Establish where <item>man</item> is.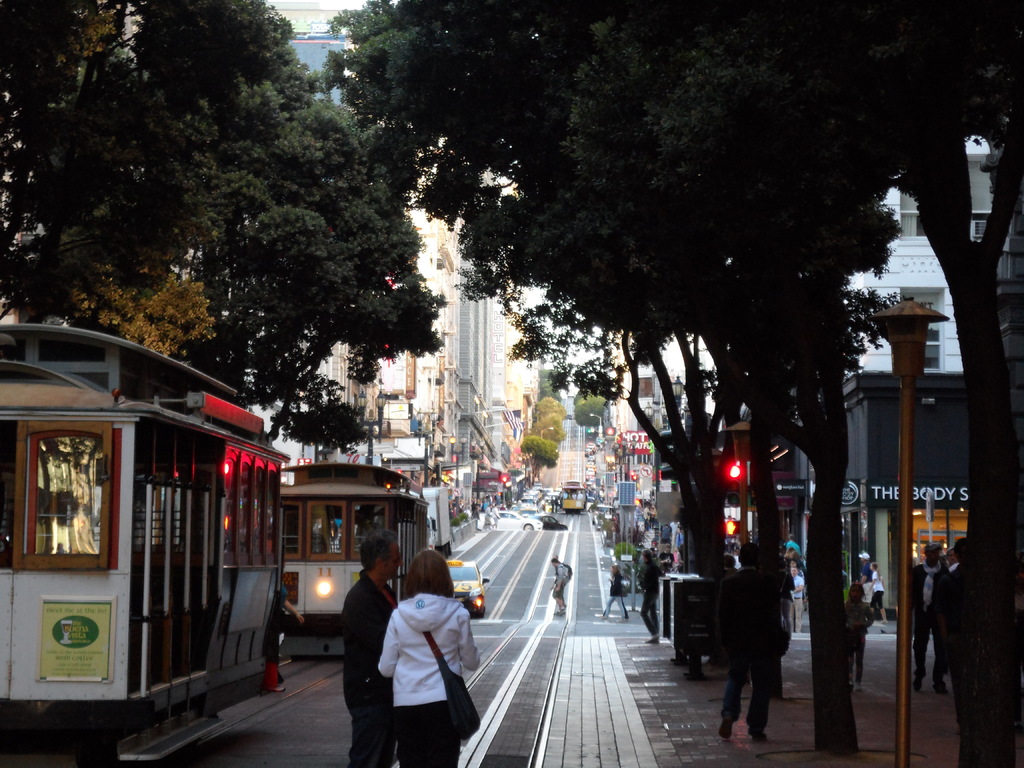
Established at box=[641, 551, 664, 650].
